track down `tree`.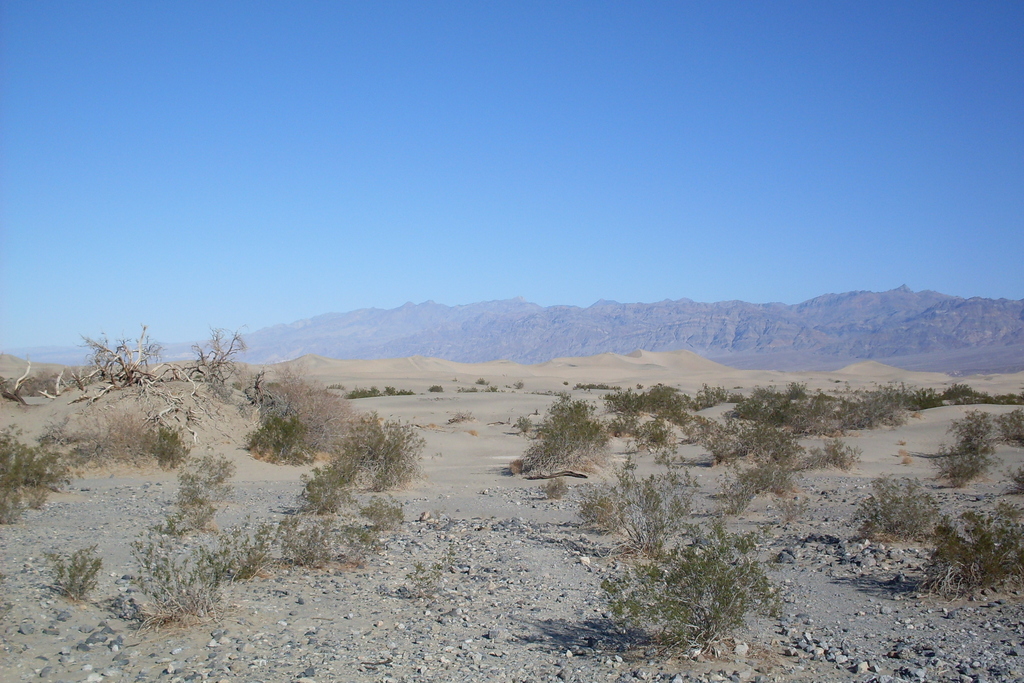
Tracked to [x1=993, y1=404, x2=1023, y2=450].
